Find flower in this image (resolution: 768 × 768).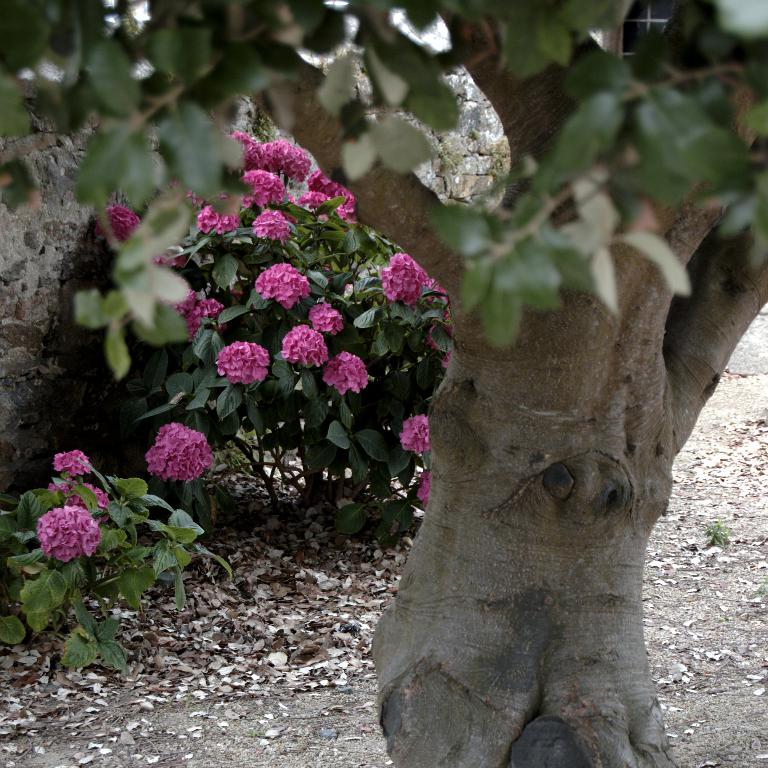
crop(171, 290, 228, 341).
